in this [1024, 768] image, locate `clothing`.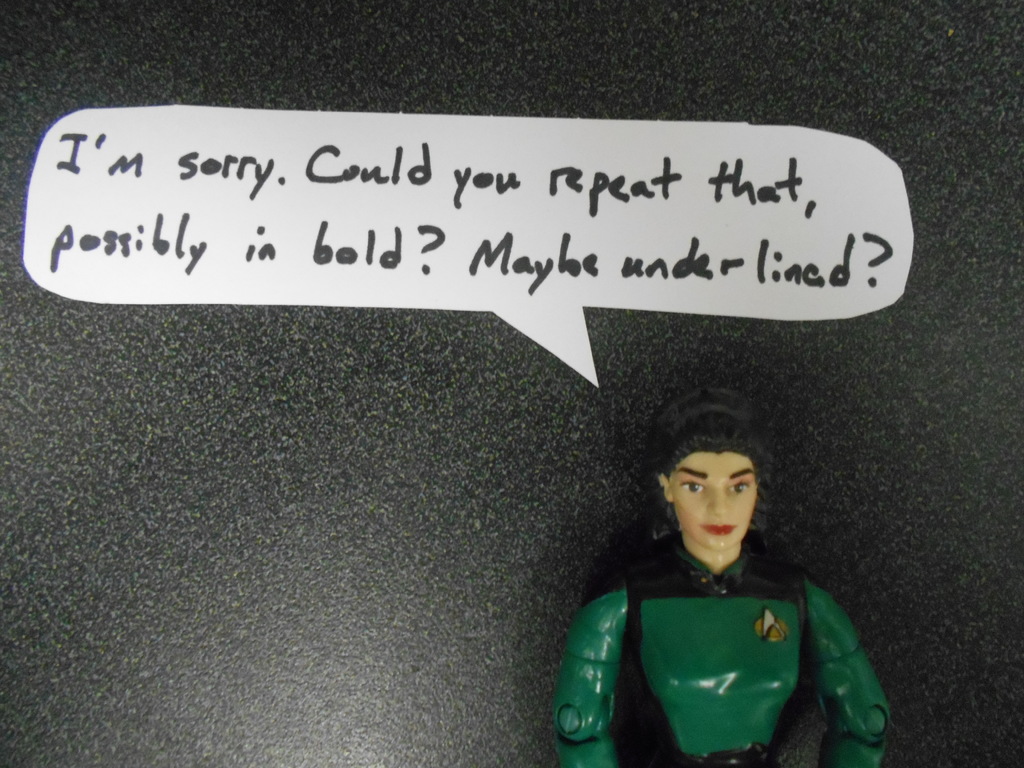
Bounding box: region(555, 474, 897, 767).
